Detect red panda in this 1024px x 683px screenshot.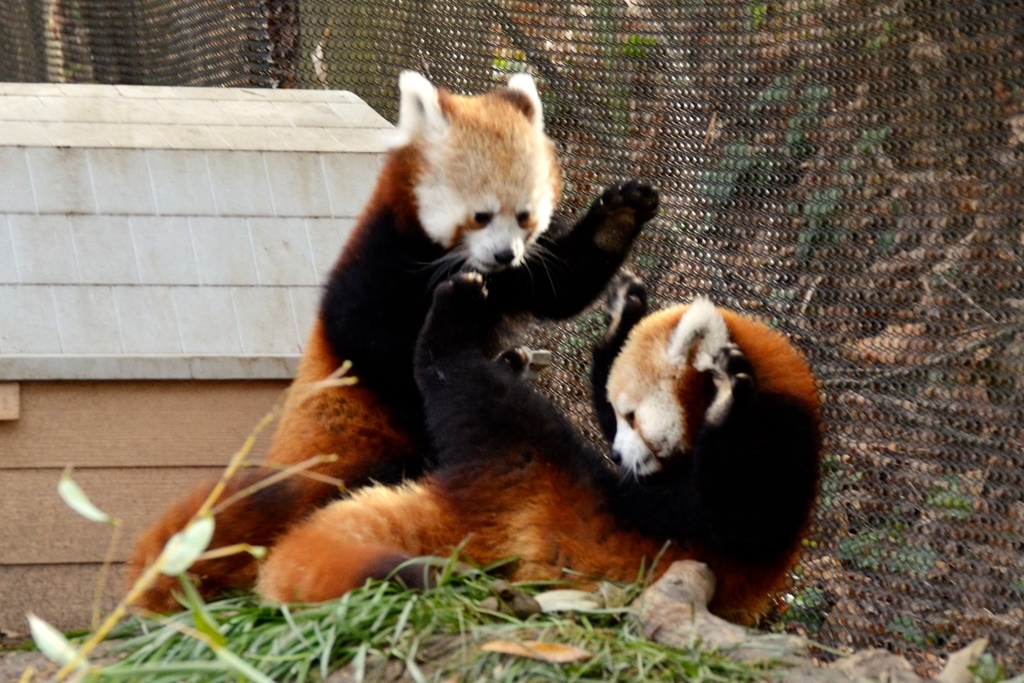
Detection: box(251, 276, 827, 629).
